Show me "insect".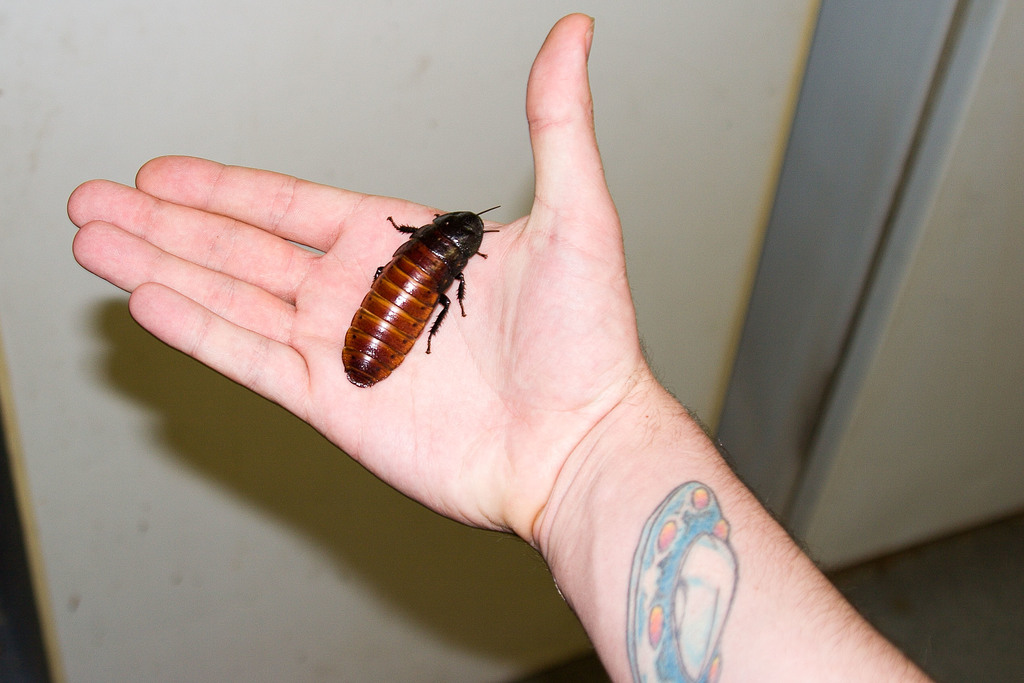
"insect" is here: (341,207,504,388).
